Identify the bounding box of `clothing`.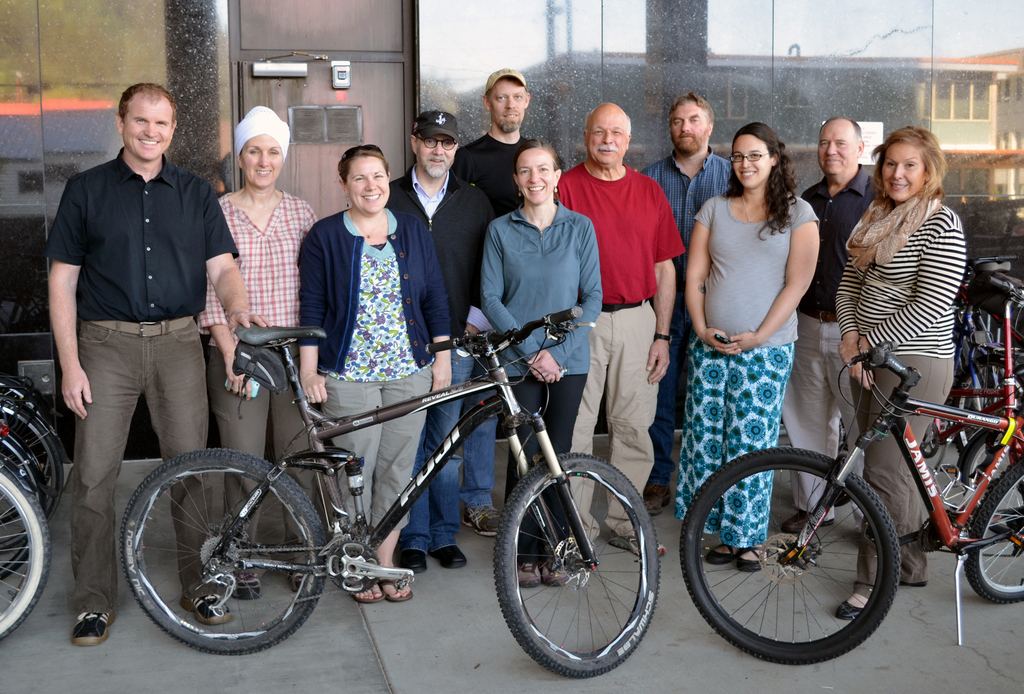
l=506, t=376, r=584, b=566.
